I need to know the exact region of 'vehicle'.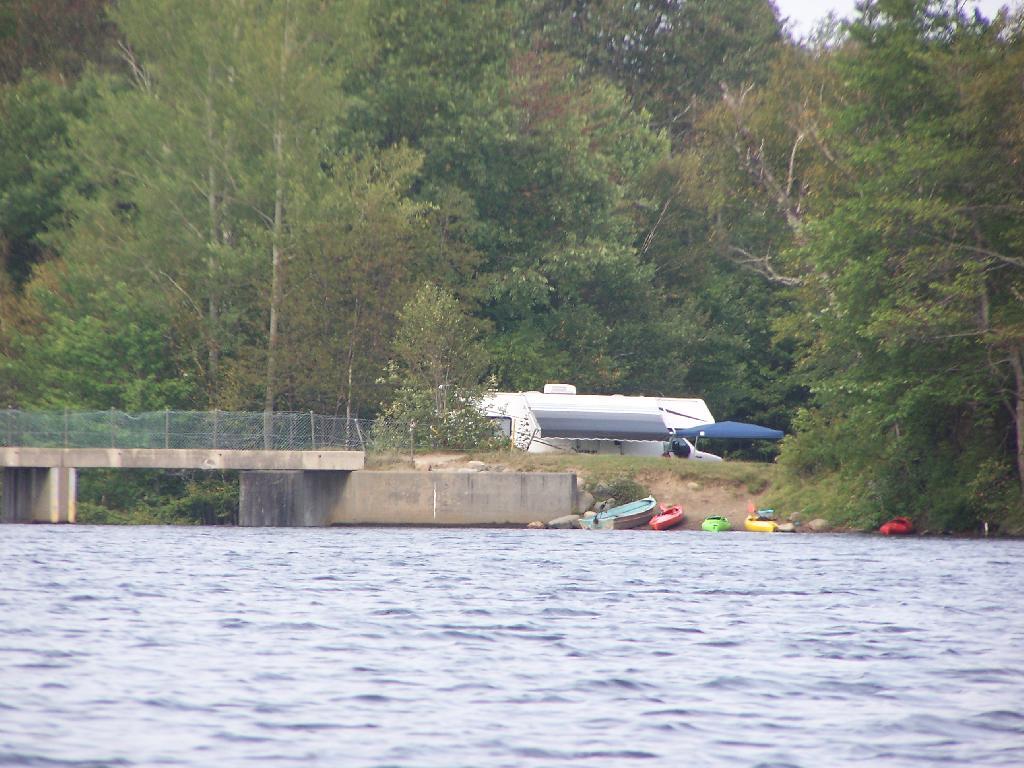
Region: <bbox>878, 514, 917, 534</bbox>.
